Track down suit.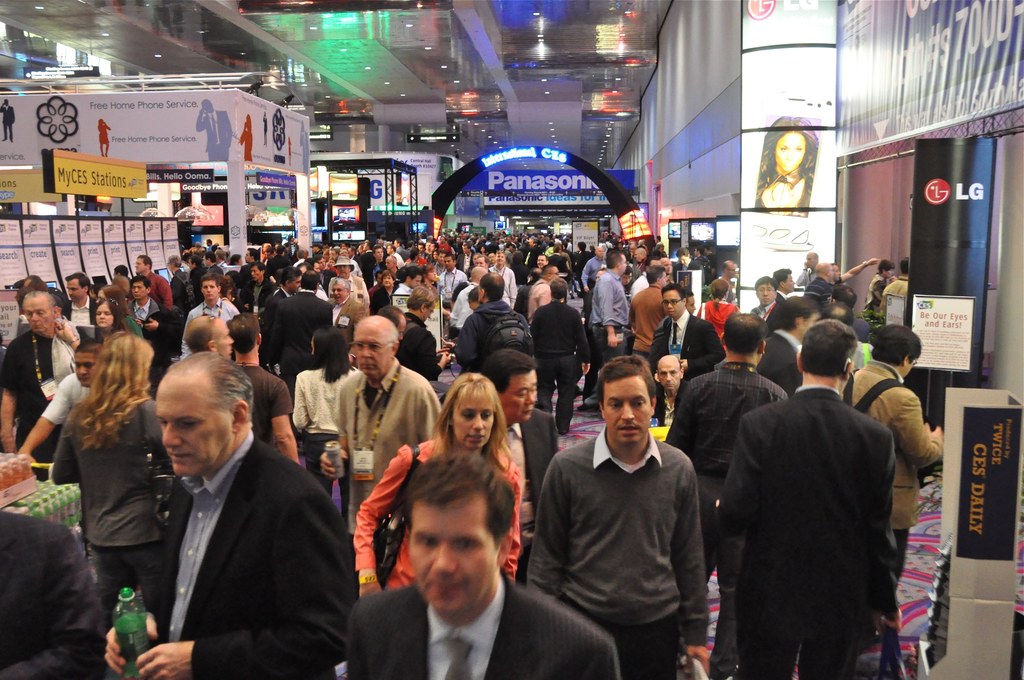
Tracked to select_region(838, 358, 946, 573).
